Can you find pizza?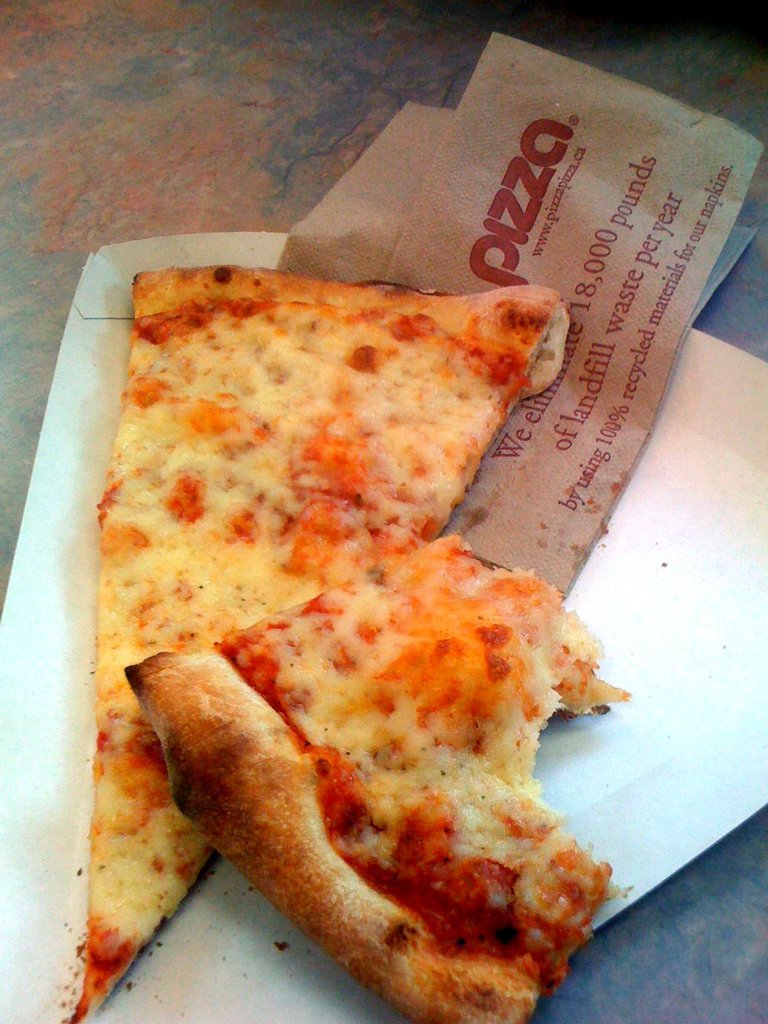
Yes, bounding box: {"x1": 120, "y1": 535, "x2": 632, "y2": 1023}.
